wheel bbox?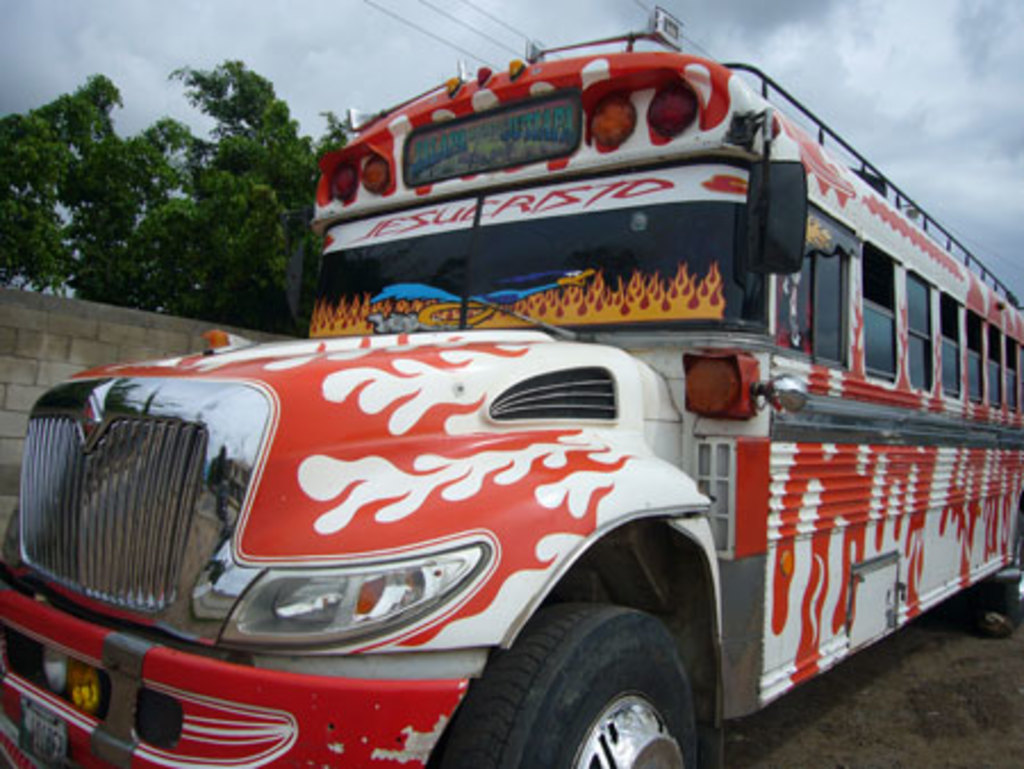
466/603/703/760
